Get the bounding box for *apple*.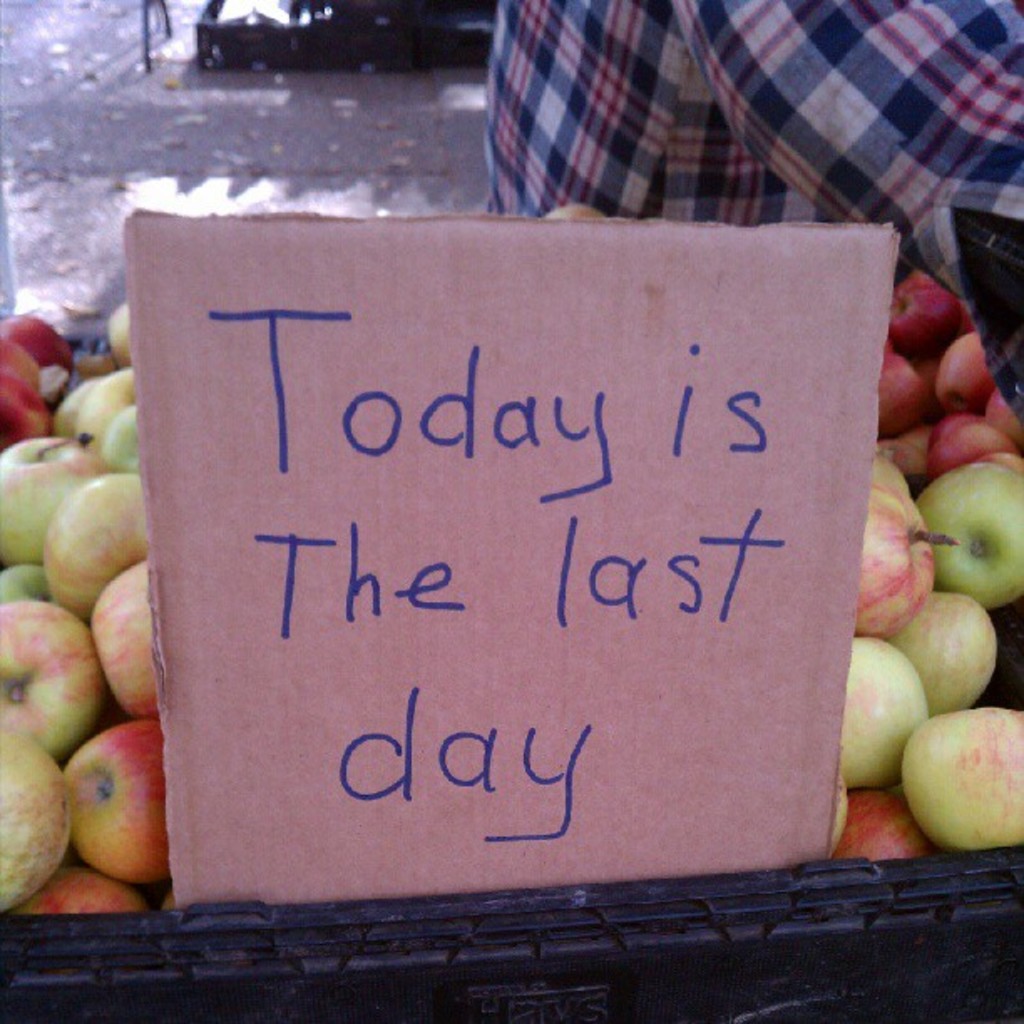
50 728 177 905.
